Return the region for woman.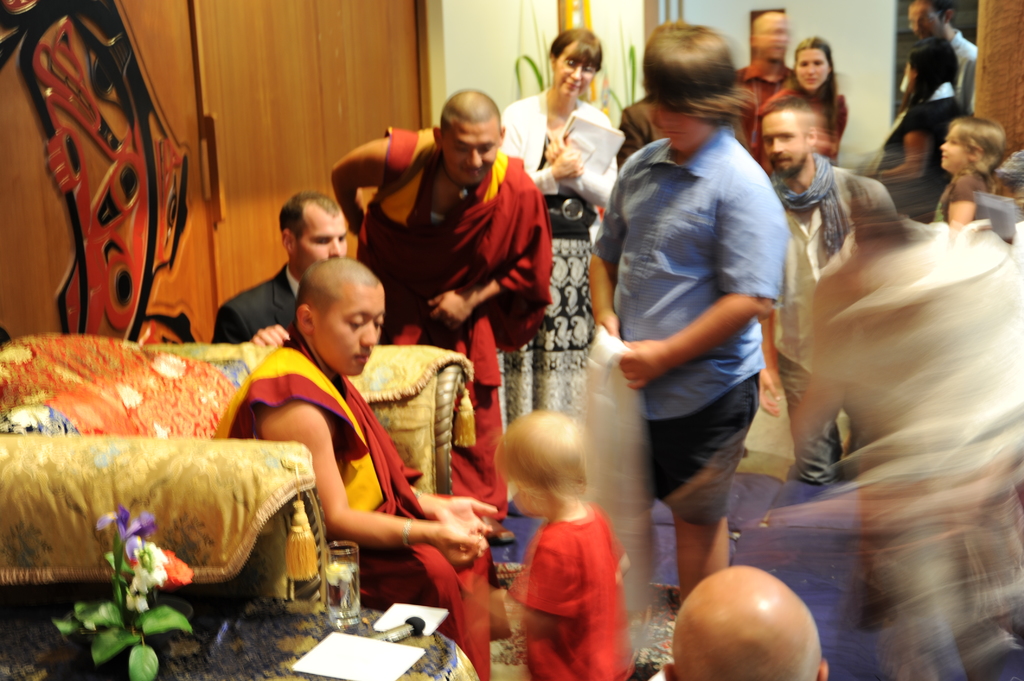
<region>724, 31, 857, 154</region>.
